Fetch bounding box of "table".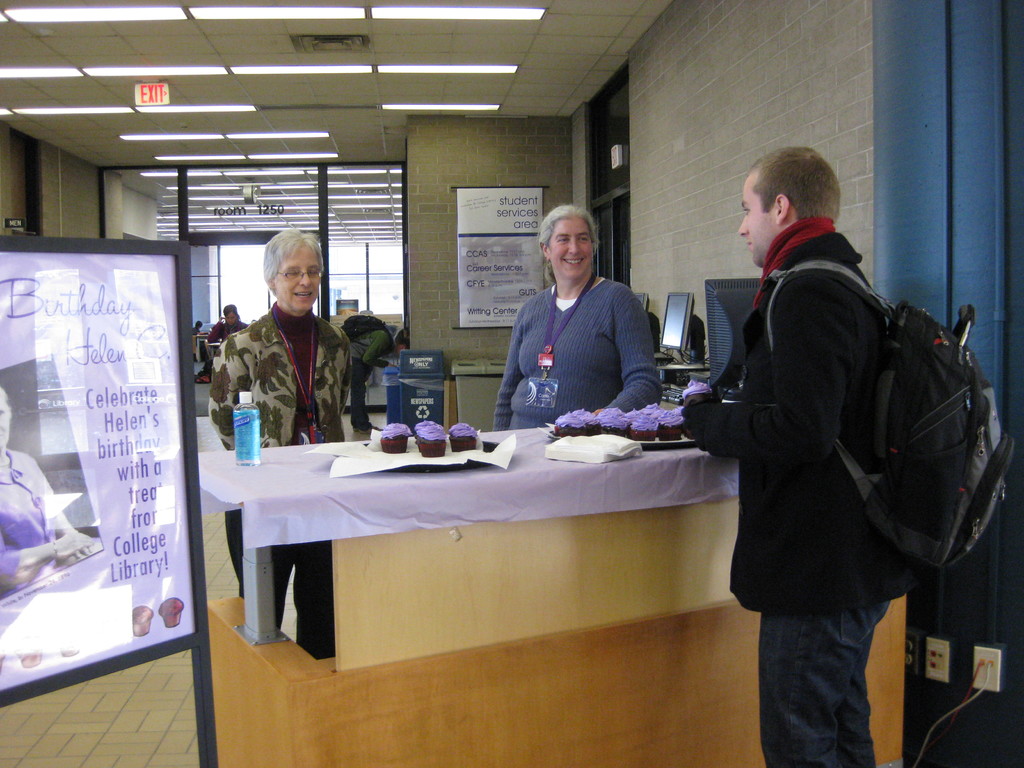
Bbox: locate(229, 418, 727, 611).
